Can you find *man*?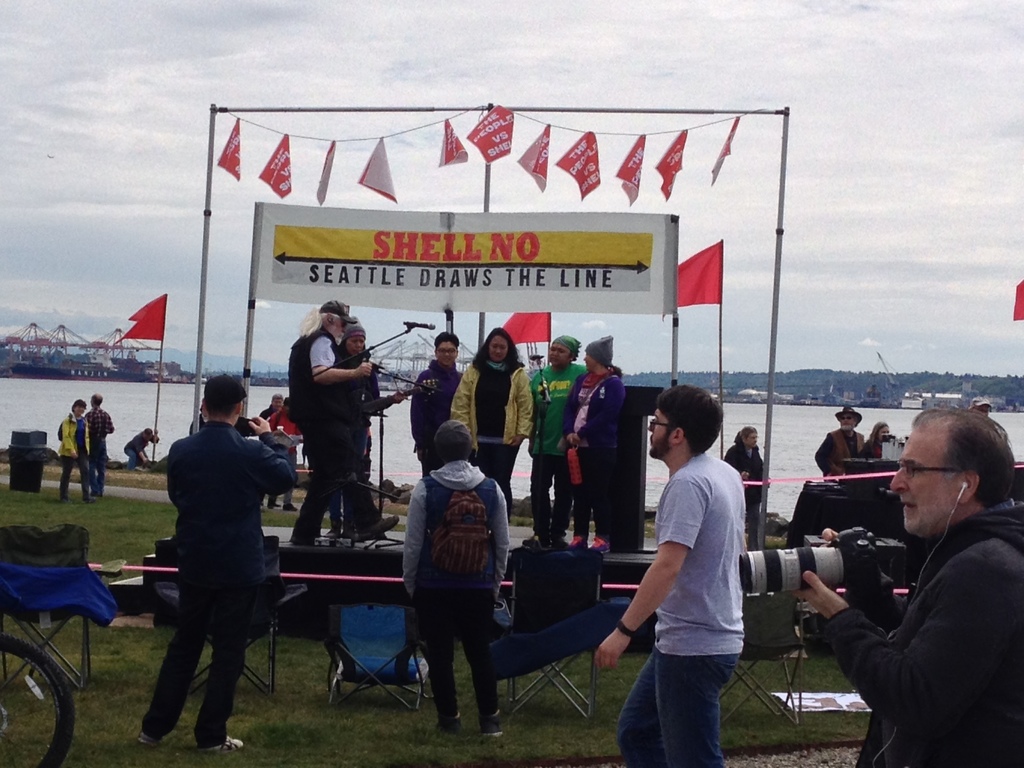
Yes, bounding box: box=[289, 301, 372, 543].
